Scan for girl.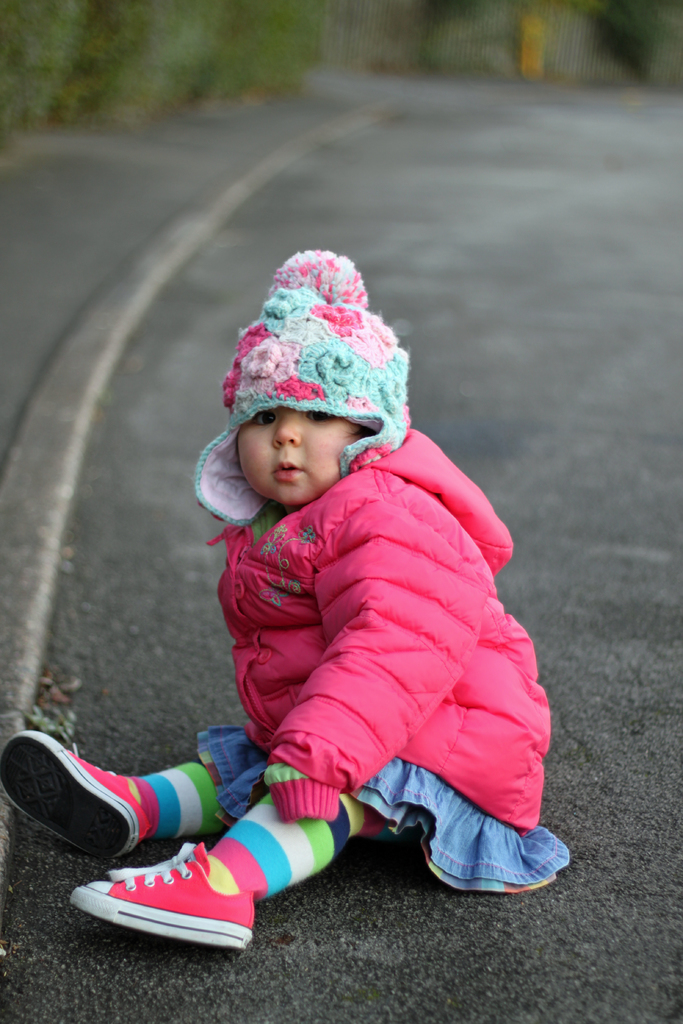
Scan result: {"left": 0, "top": 243, "right": 575, "bottom": 953}.
